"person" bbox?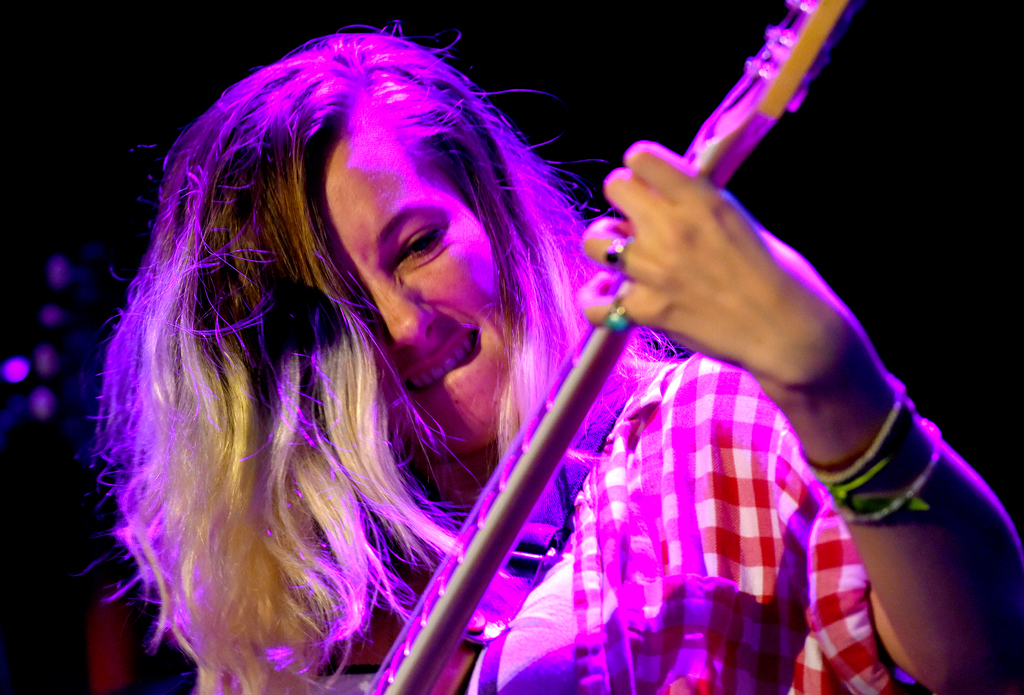
74/24/1023/694
